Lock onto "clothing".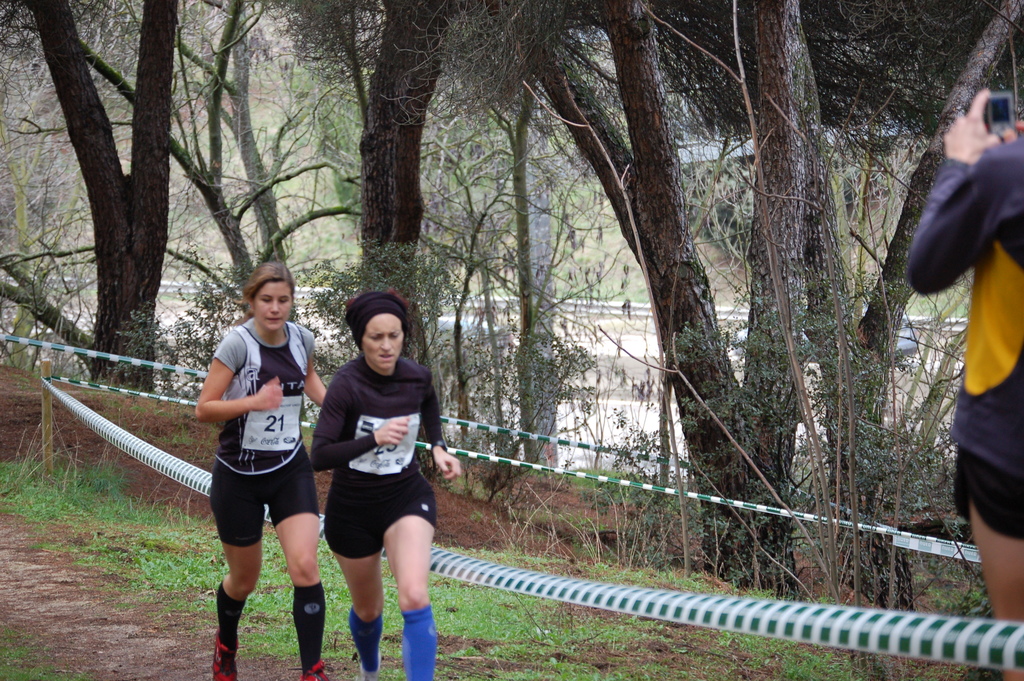
Locked: (908,135,1023,546).
